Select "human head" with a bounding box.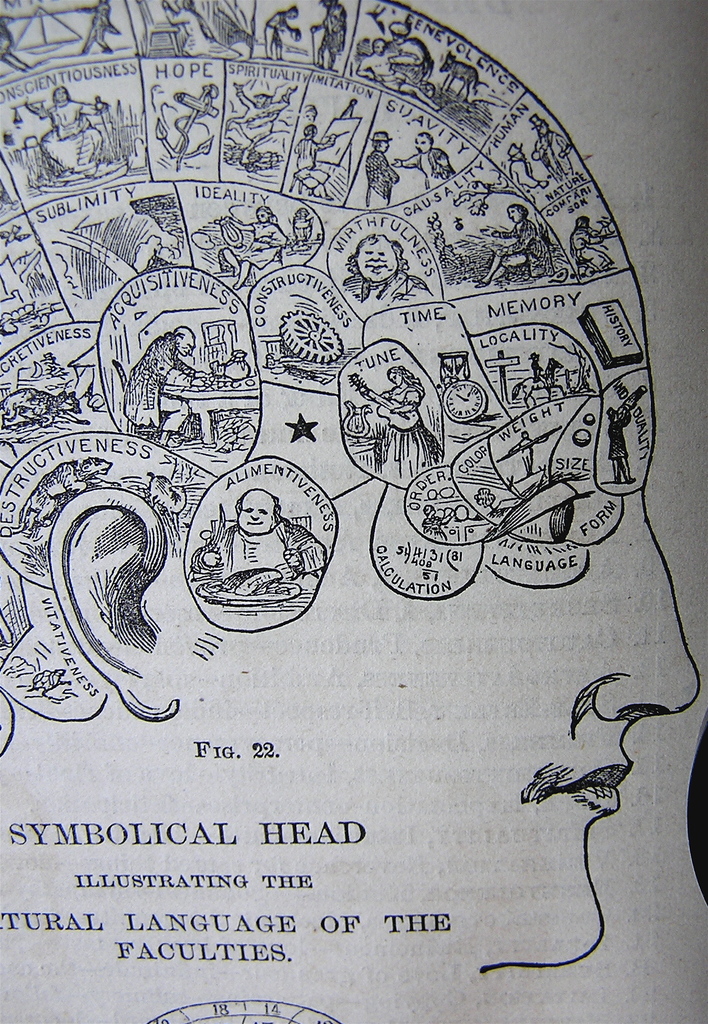
(left=226, top=486, right=292, bottom=540).
